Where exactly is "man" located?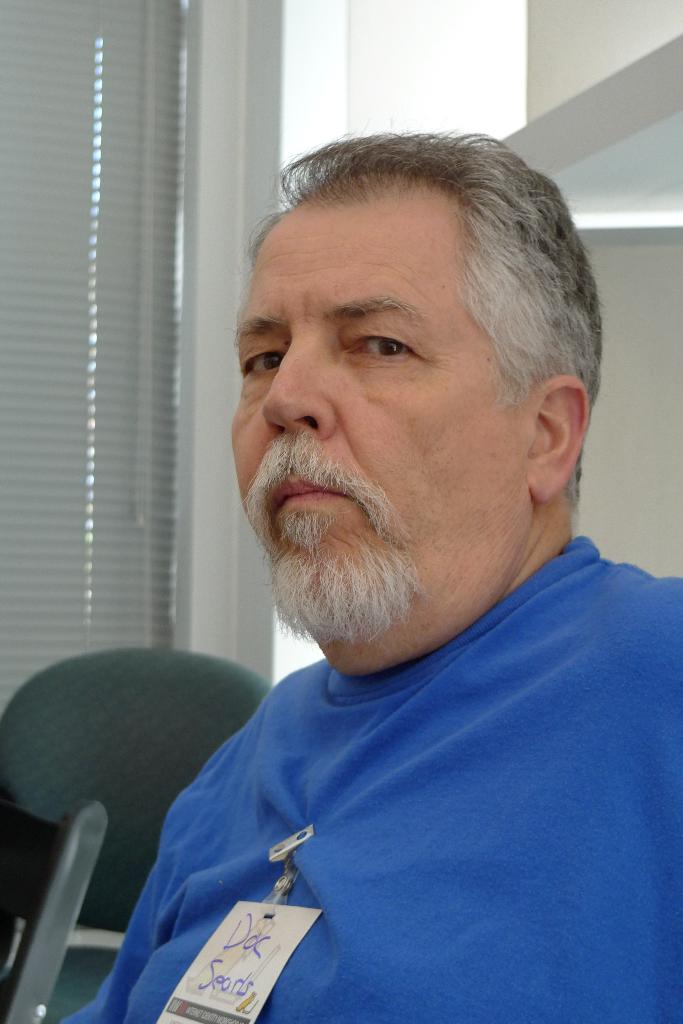
Its bounding box is rect(80, 131, 674, 1018).
